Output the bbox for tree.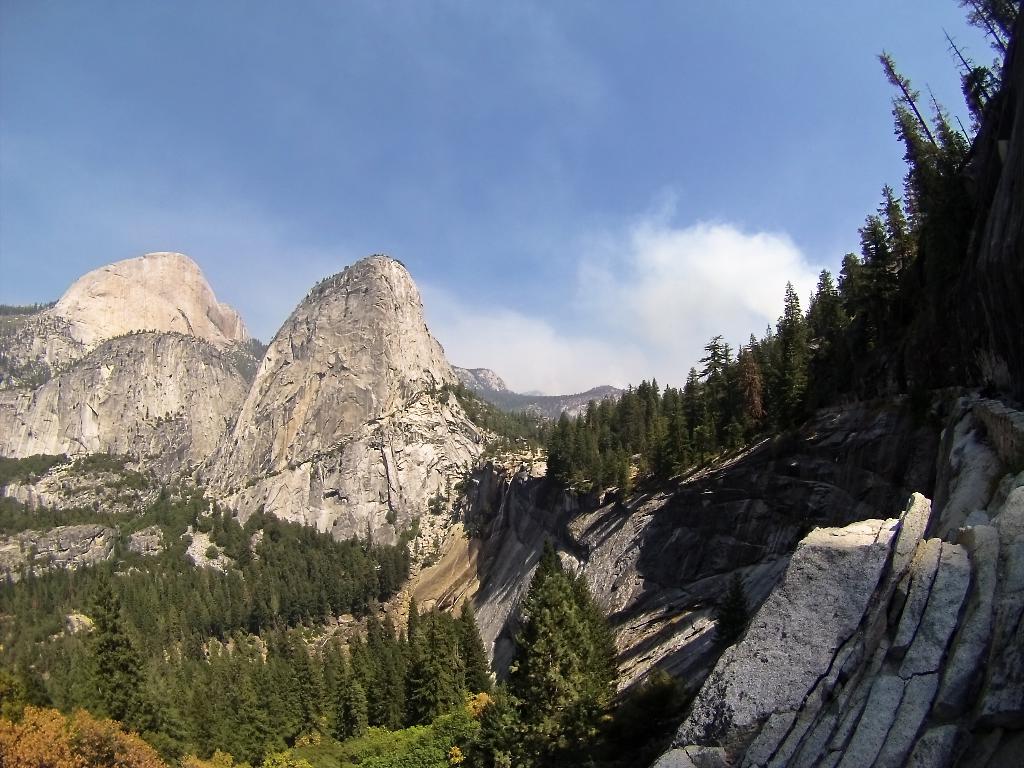
x1=928 y1=83 x2=968 y2=163.
